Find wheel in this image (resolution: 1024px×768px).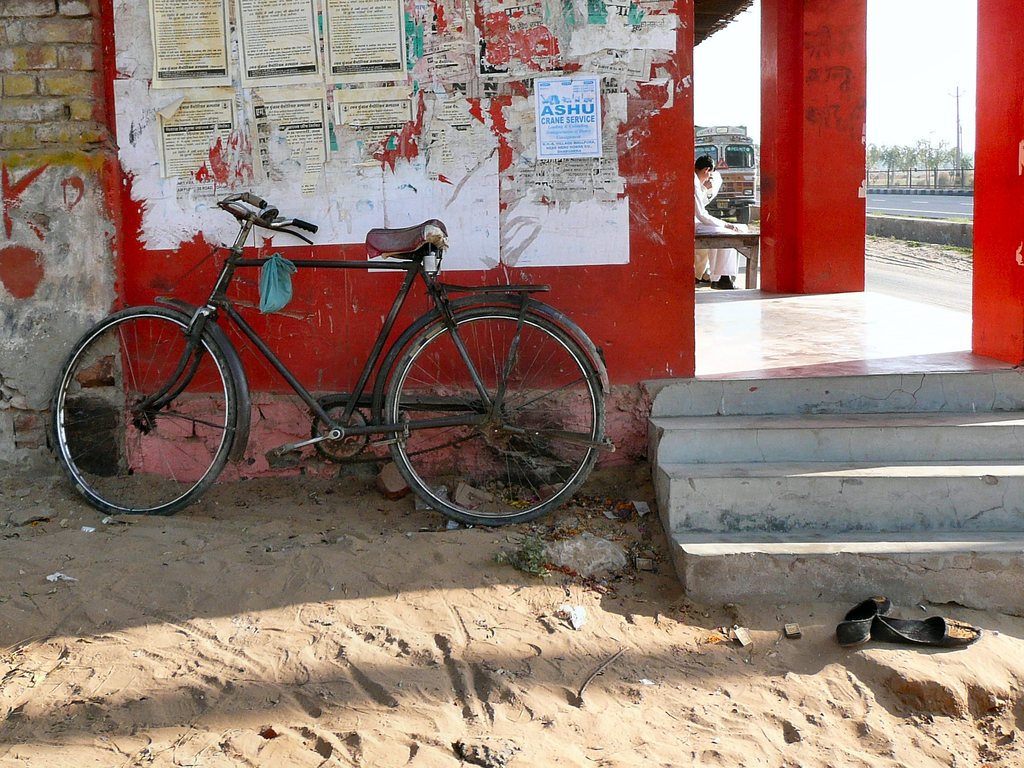
735:205:751:224.
